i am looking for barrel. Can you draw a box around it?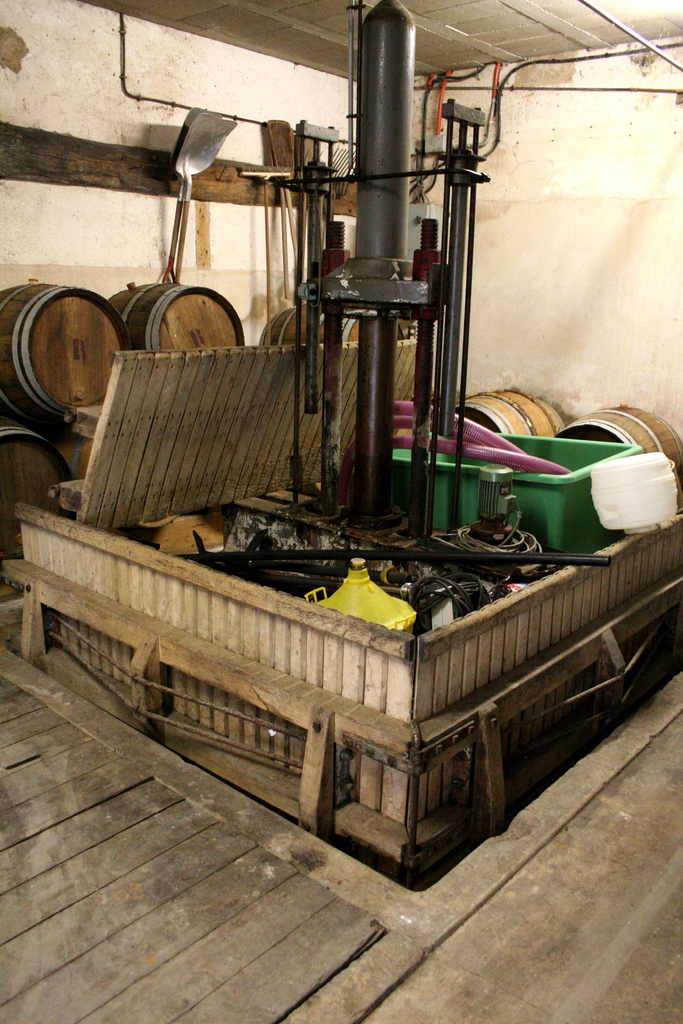
Sure, the bounding box is [0,279,126,423].
